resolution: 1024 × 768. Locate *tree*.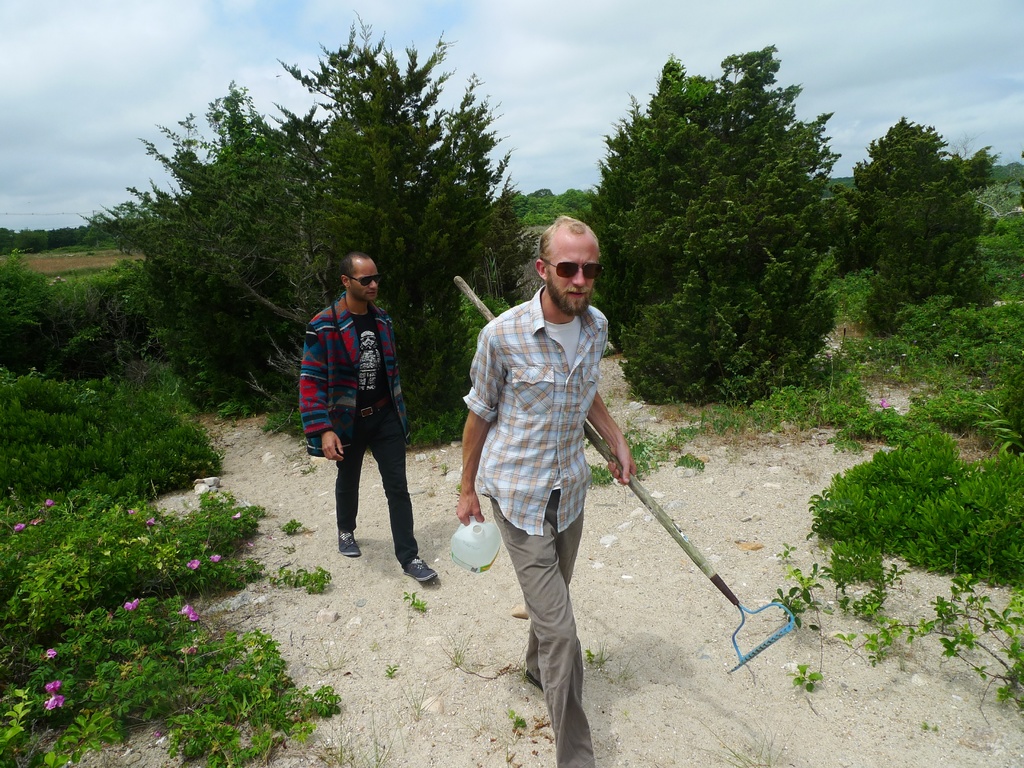
{"x1": 102, "y1": 8, "x2": 533, "y2": 420}.
